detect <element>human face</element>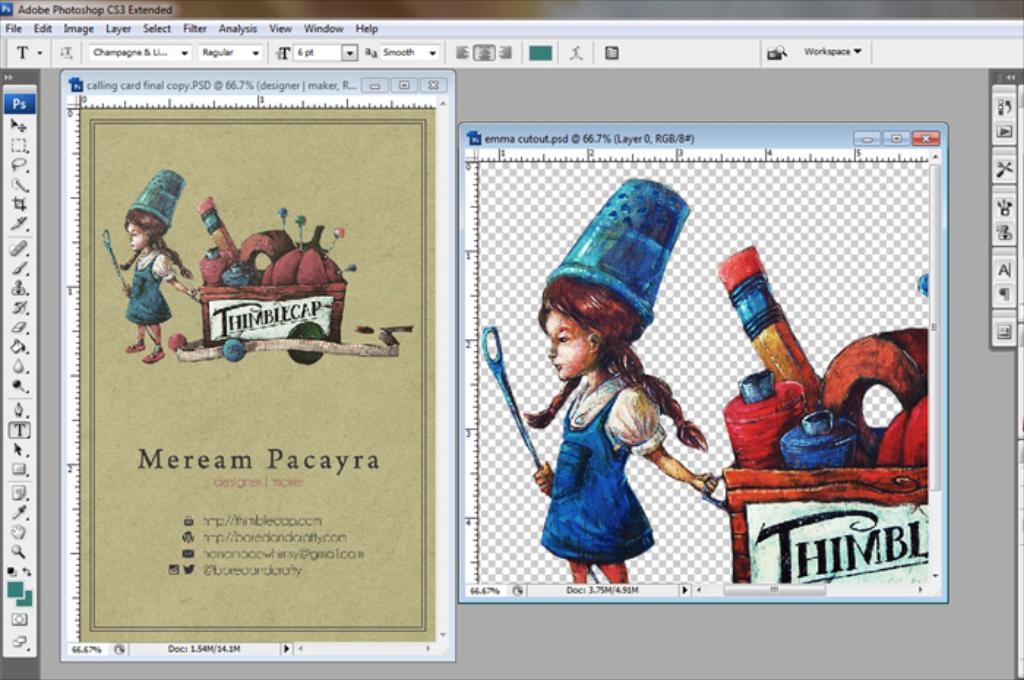
box(544, 304, 591, 383)
